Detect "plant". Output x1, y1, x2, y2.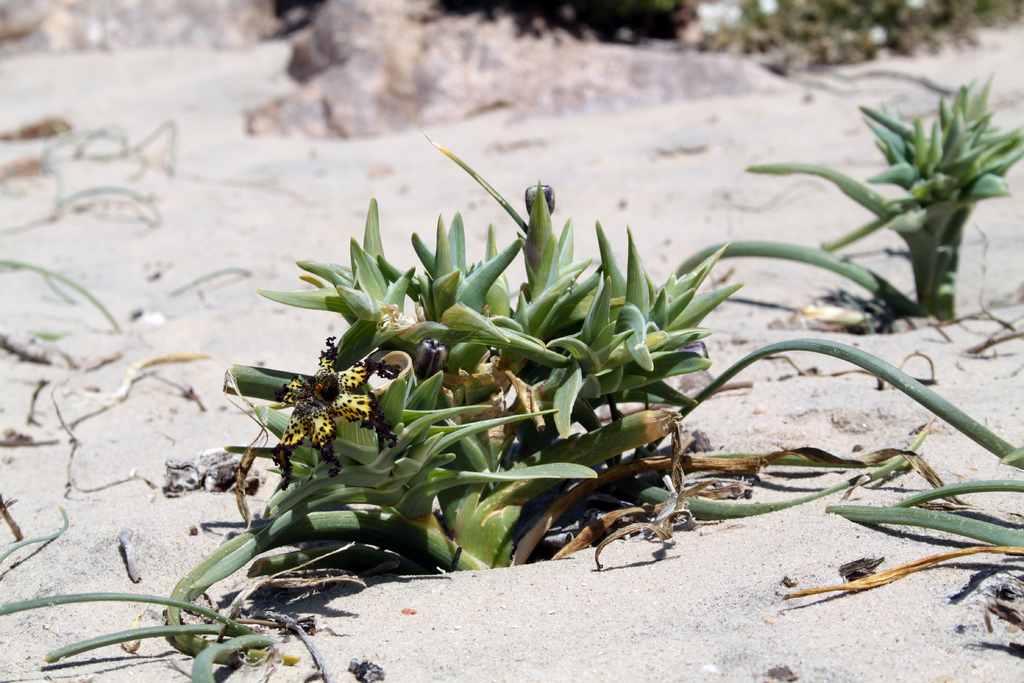
739, 67, 1023, 332.
